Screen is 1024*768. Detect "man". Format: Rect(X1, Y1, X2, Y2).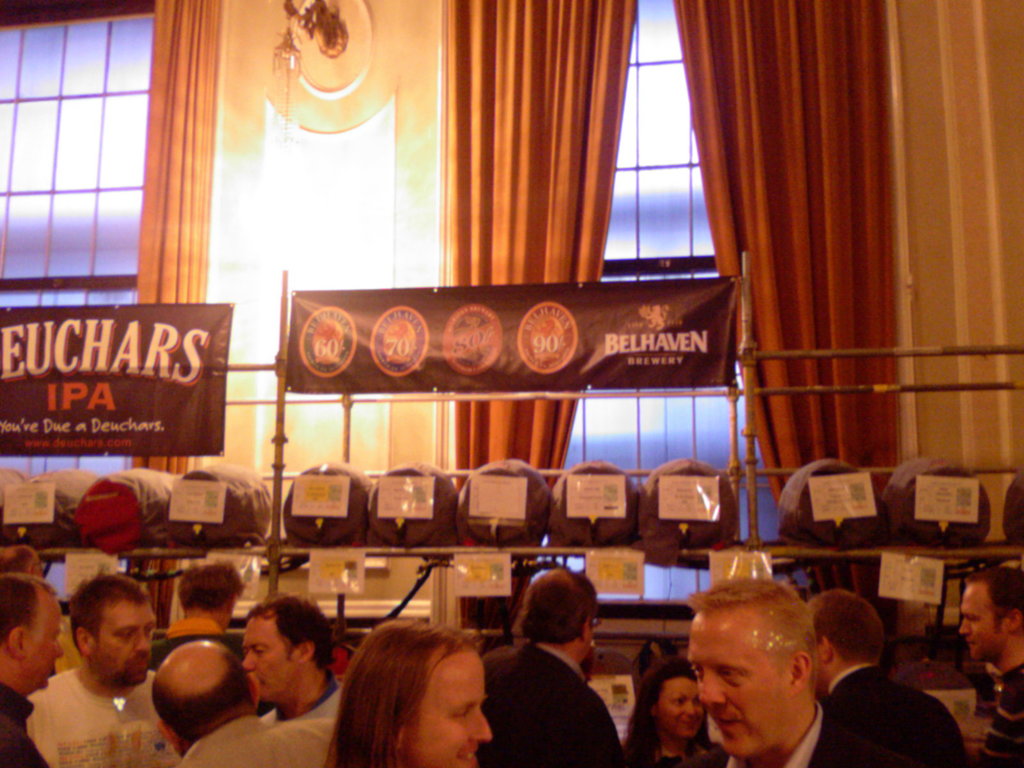
Rect(957, 568, 1023, 767).
